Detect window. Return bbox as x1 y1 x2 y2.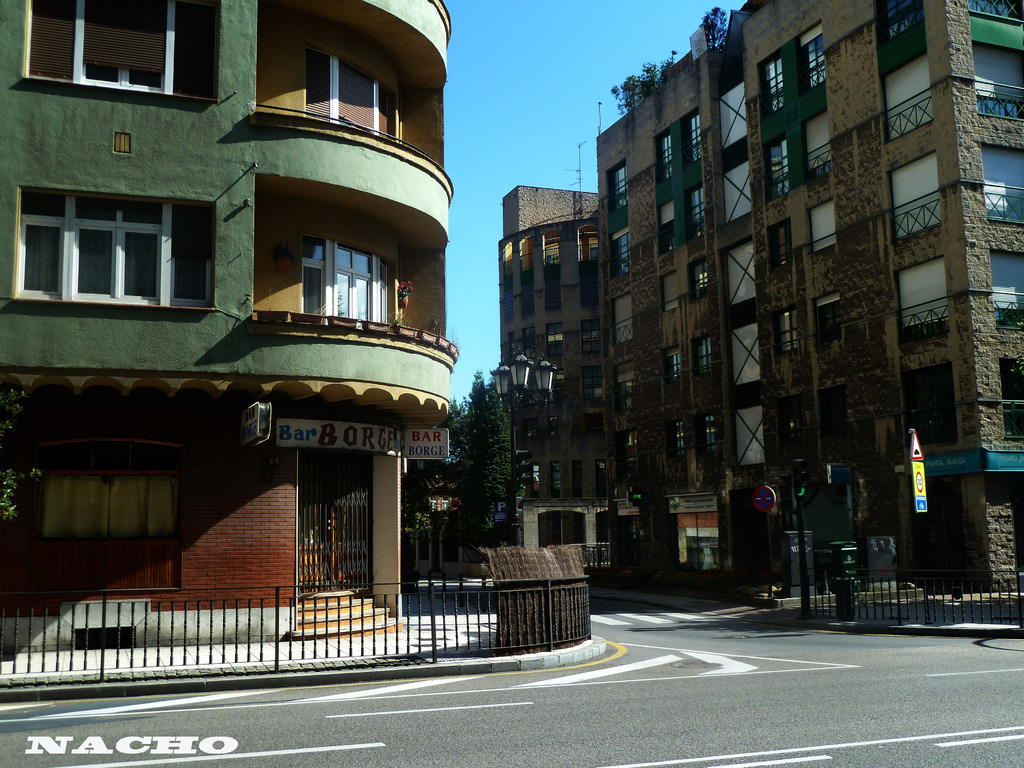
900 250 943 353.
